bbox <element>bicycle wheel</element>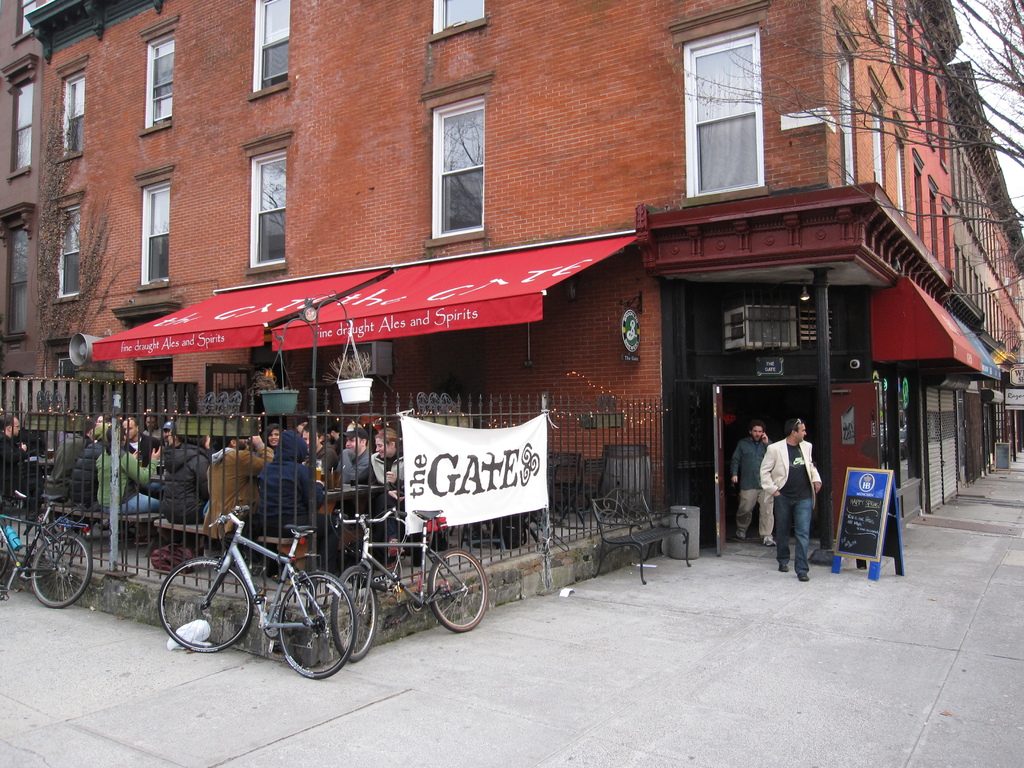
x1=330 y1=569 x2=380 y2=662
